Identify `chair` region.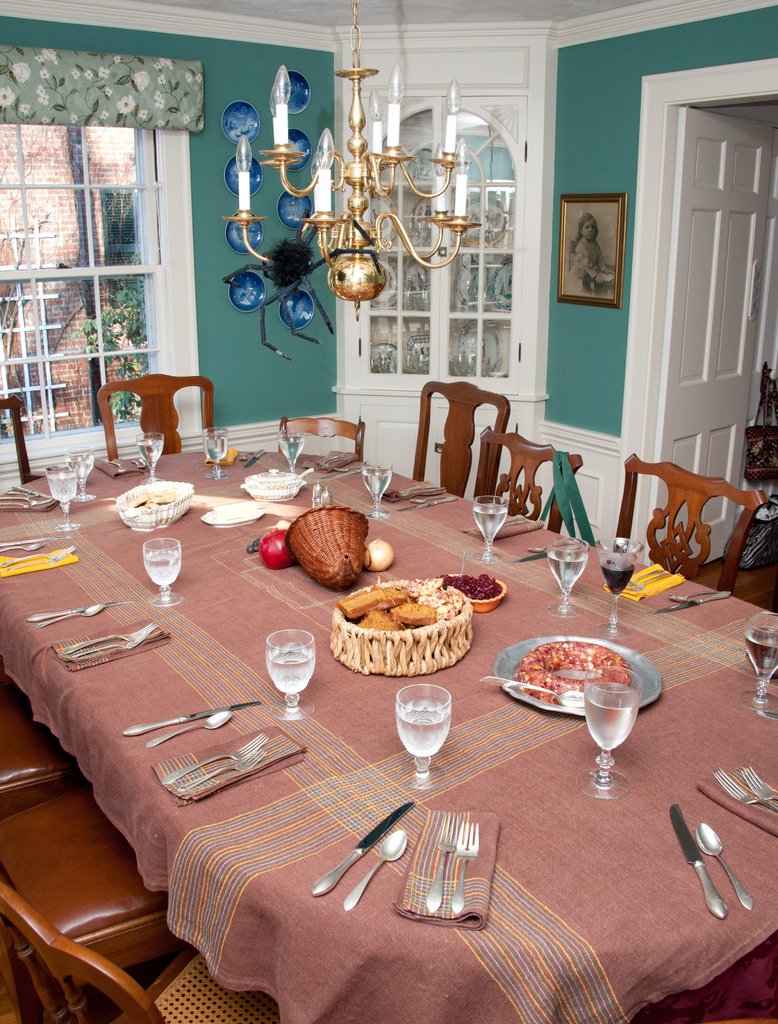
Region: left=624, top=447, right=765, bottom=609.
